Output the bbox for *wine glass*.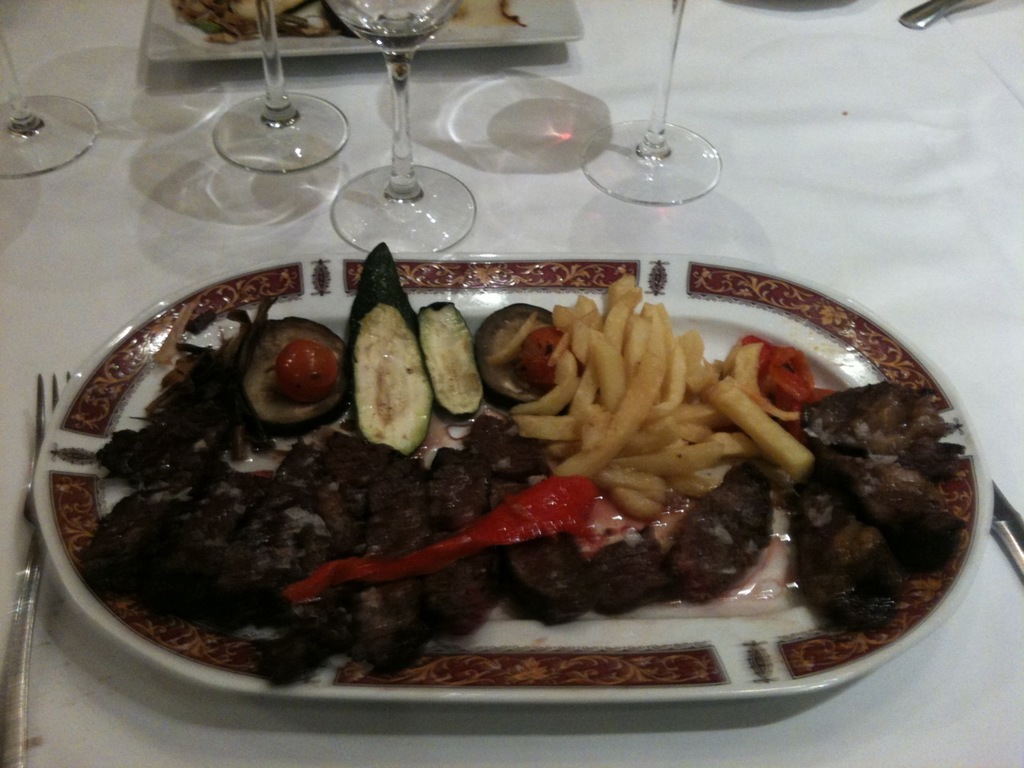
x1=326 y1=0 x2=478 y2=258.
